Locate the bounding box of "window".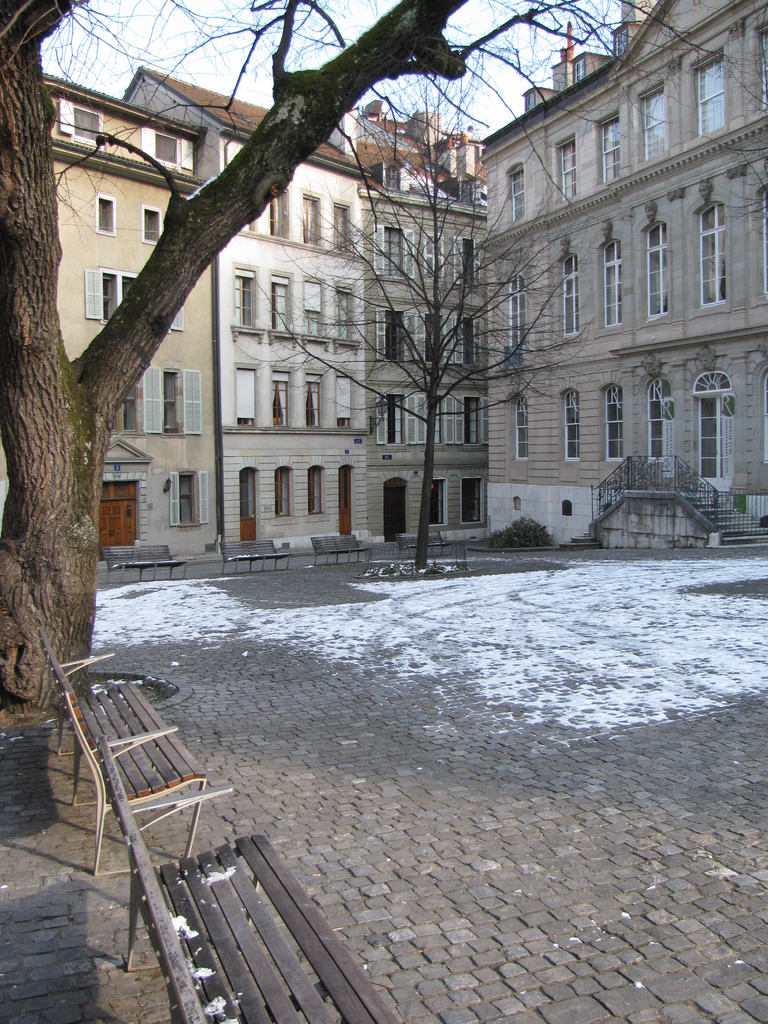
Bounding box: 553/136/581/204.
